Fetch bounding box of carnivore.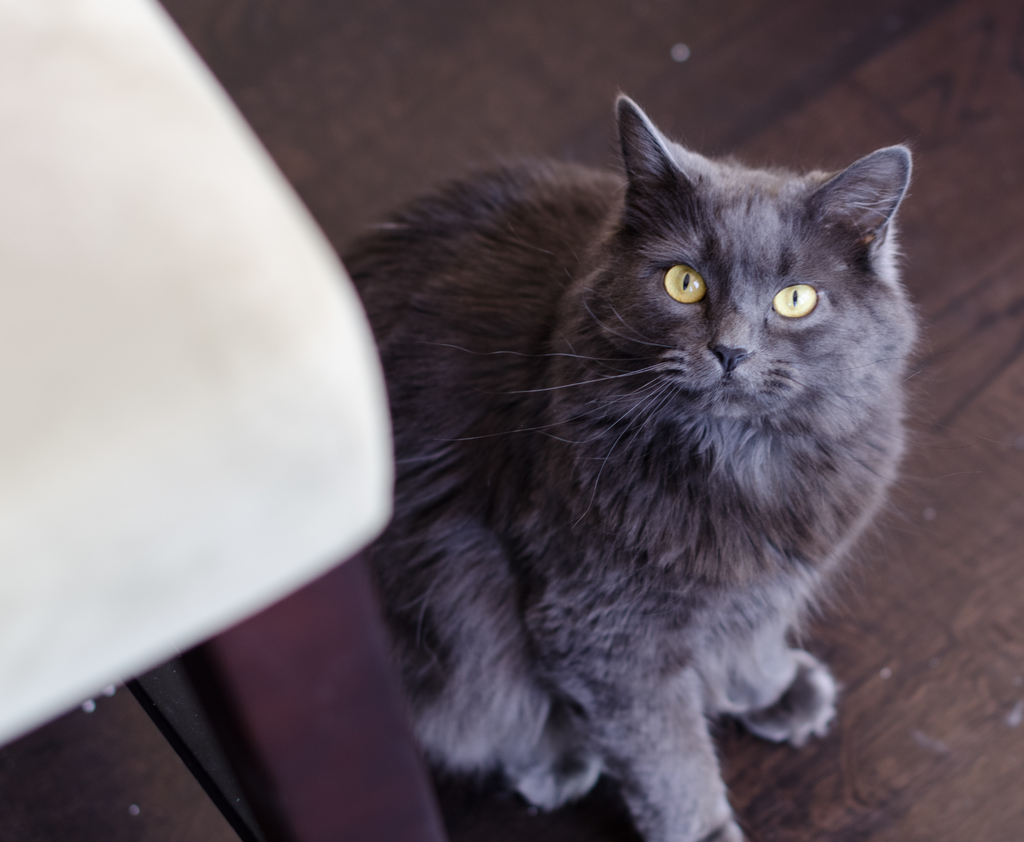
Bbox: detection(324, 85, 954, 841).
